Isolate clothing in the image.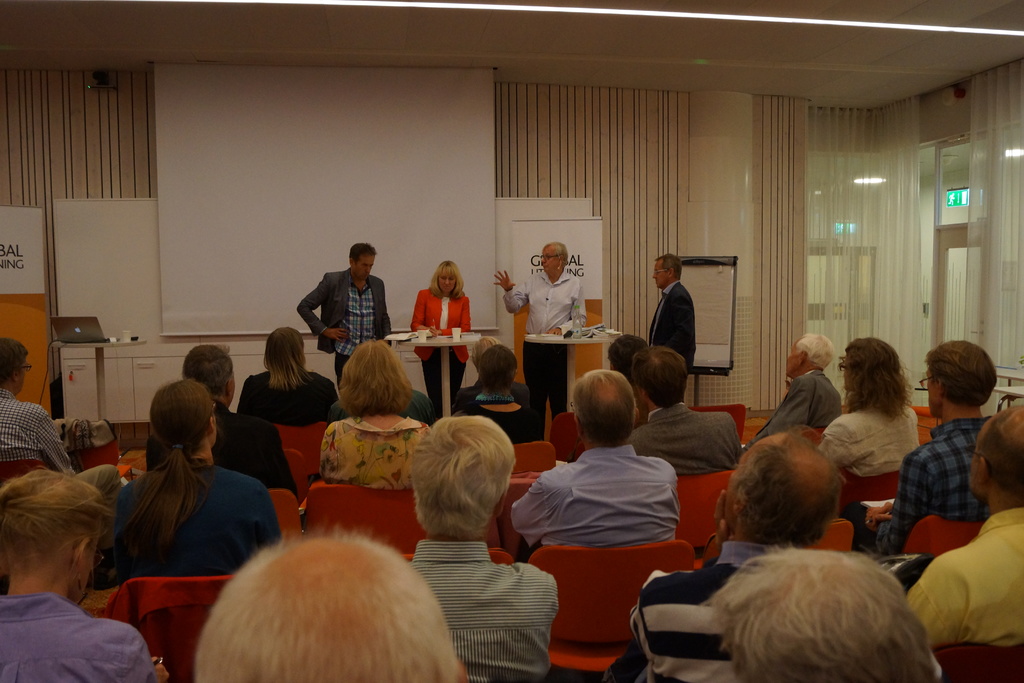
Isolated region: locate(296, 270, 392, 384).
